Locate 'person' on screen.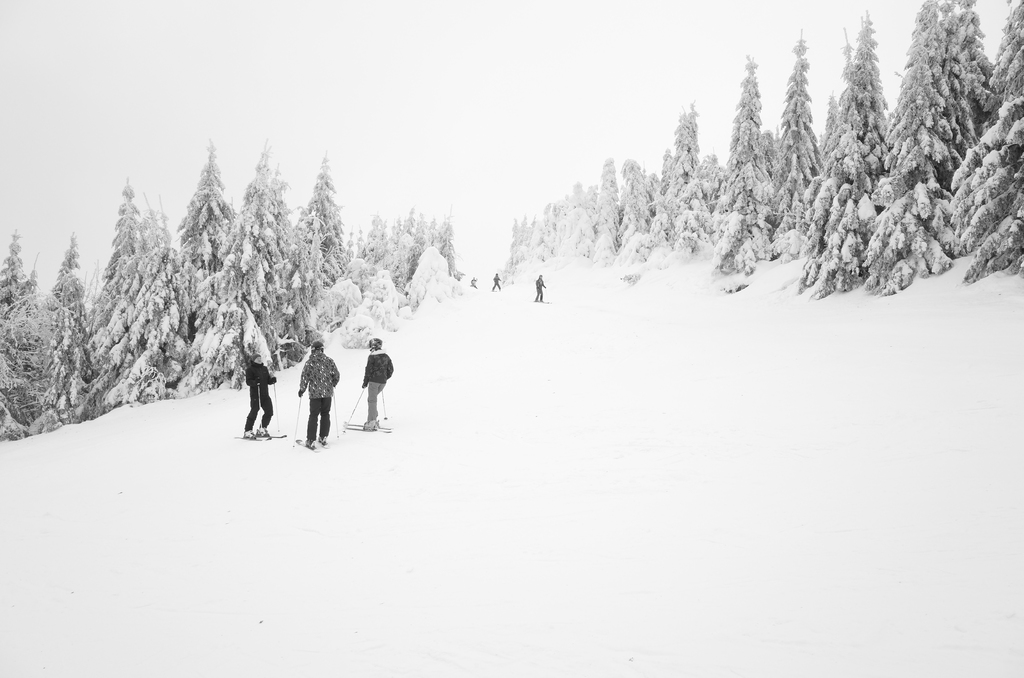
On screen at pyautogui.locateOnScreen(492, 266, 504, 292).
